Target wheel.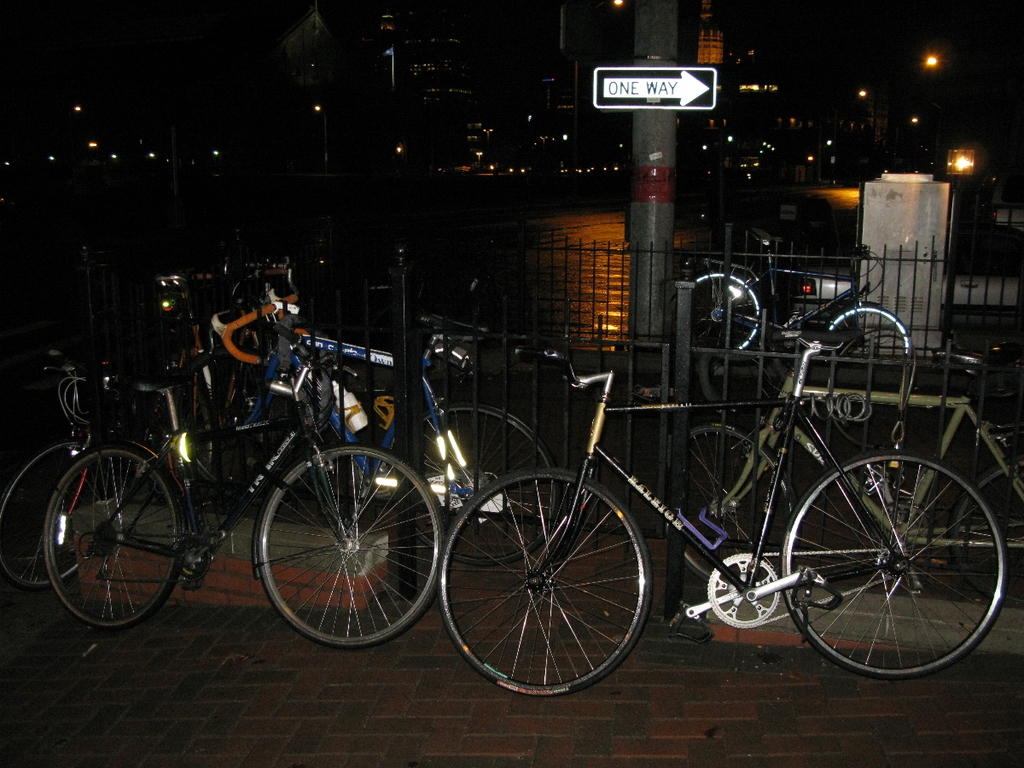
Target region: {"x1": 0, "y1": 439, "x2": 115, "y2": 585}.
